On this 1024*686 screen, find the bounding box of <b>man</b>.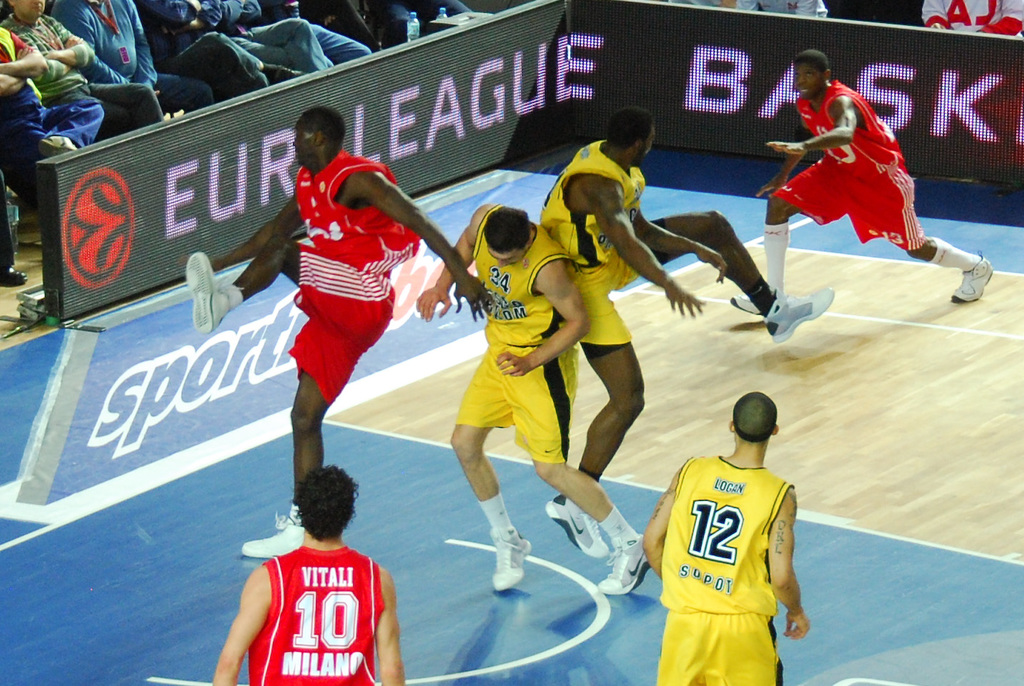
Bounding box: box=[636, 386, 812, 685].
